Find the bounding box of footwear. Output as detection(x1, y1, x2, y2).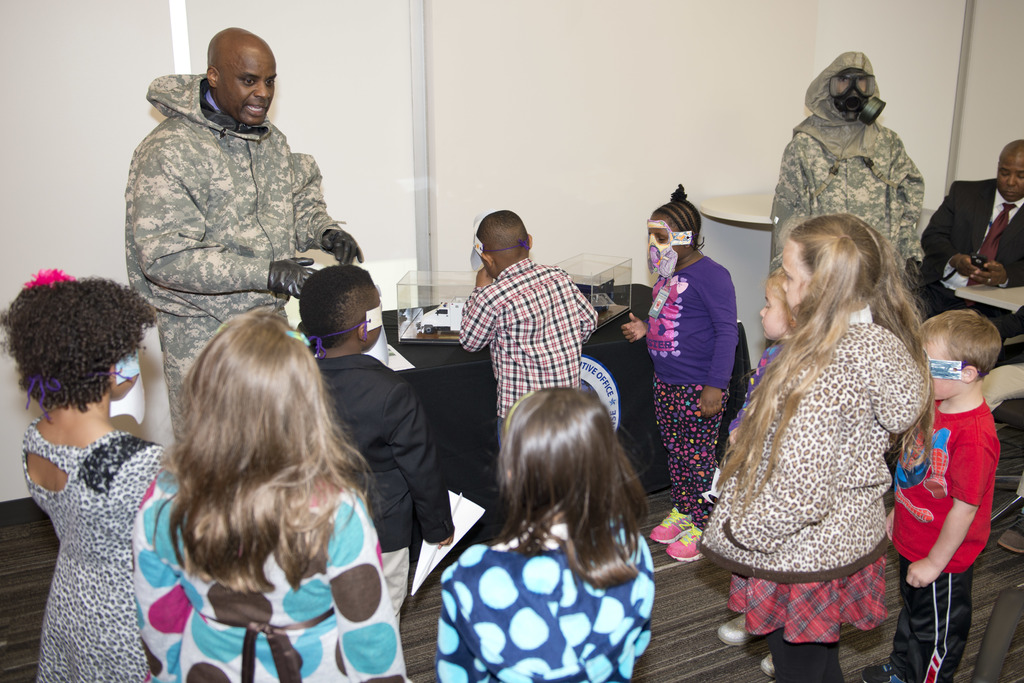
detection(861, 658, 904, 682).
